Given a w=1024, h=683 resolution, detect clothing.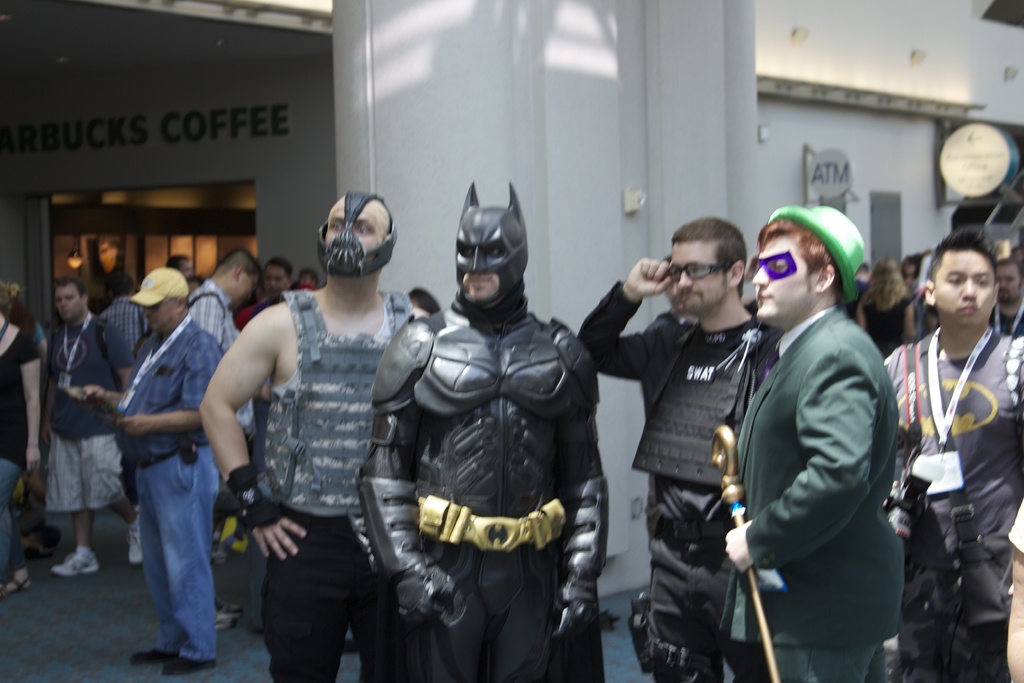
region(356, 306, 606, 682).
